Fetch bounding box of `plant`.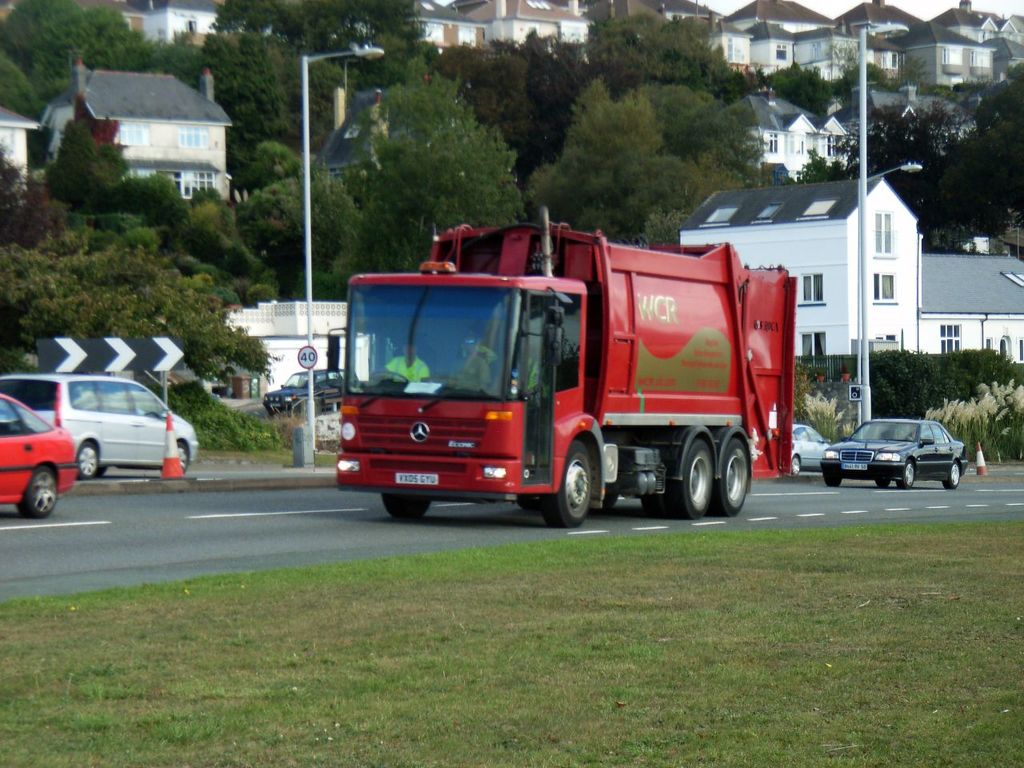
Bbox: select_region(790, 357, 821, 430).
